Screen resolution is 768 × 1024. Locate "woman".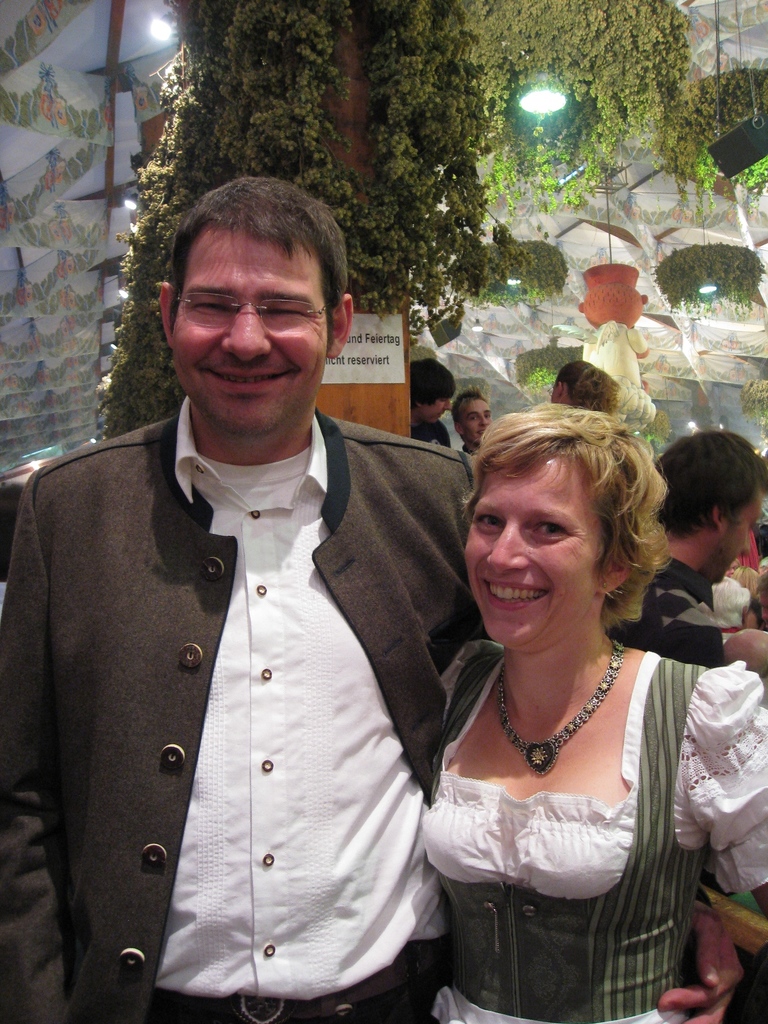
[x1=387, y1=393, x2=739, y2=1013].
